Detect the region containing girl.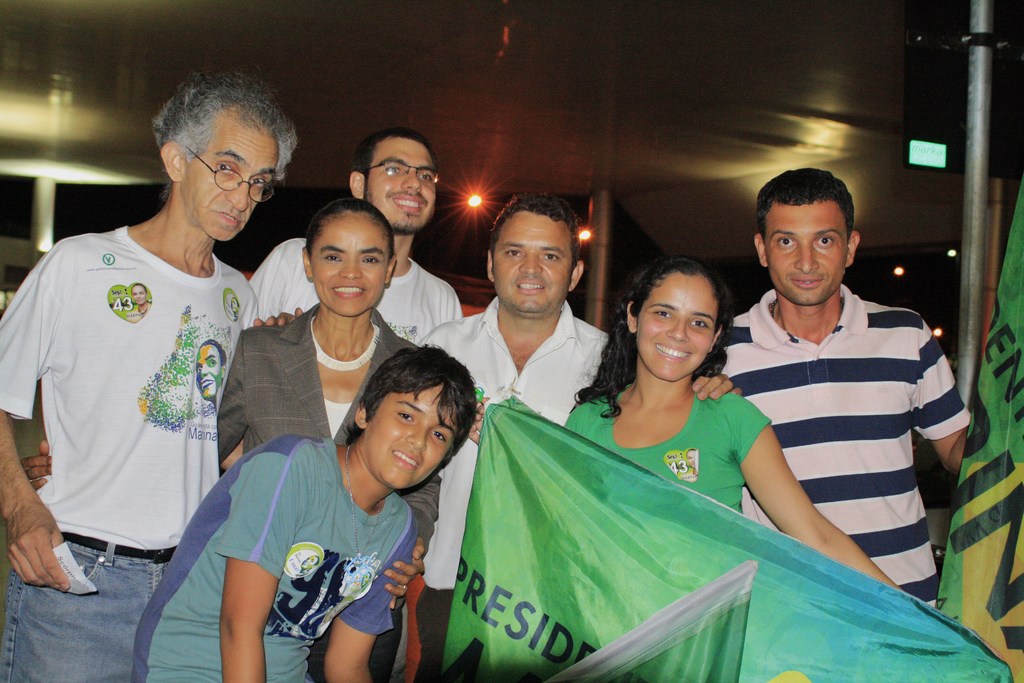
locate(466, 254, 903, 593).
